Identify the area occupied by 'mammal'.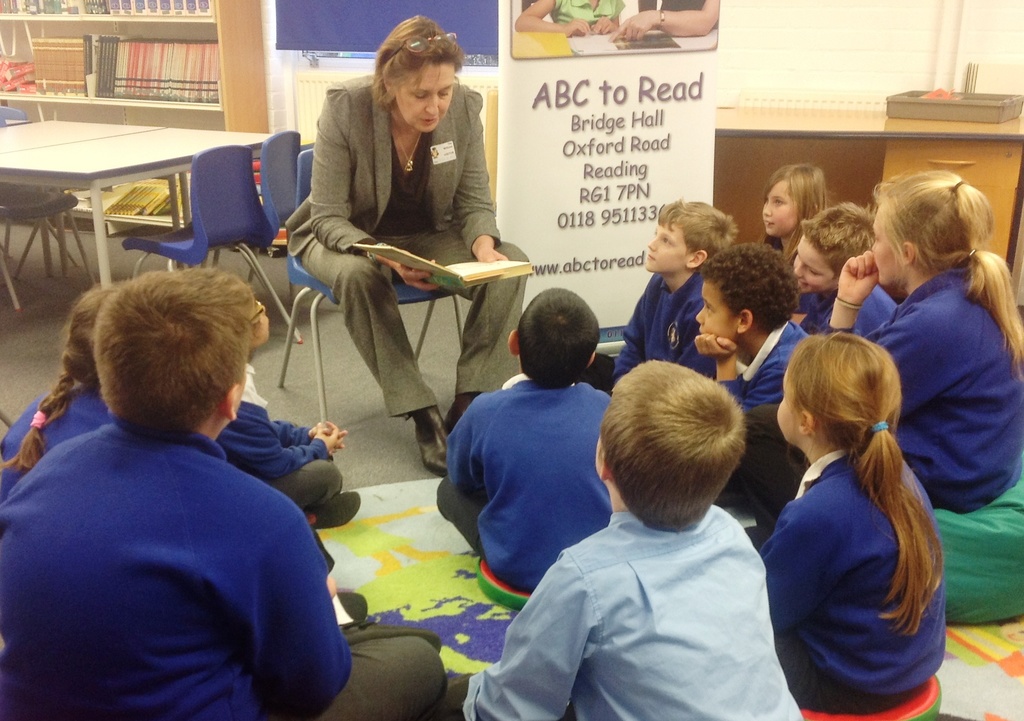
Area: detection(284, 14, 531, 477).
